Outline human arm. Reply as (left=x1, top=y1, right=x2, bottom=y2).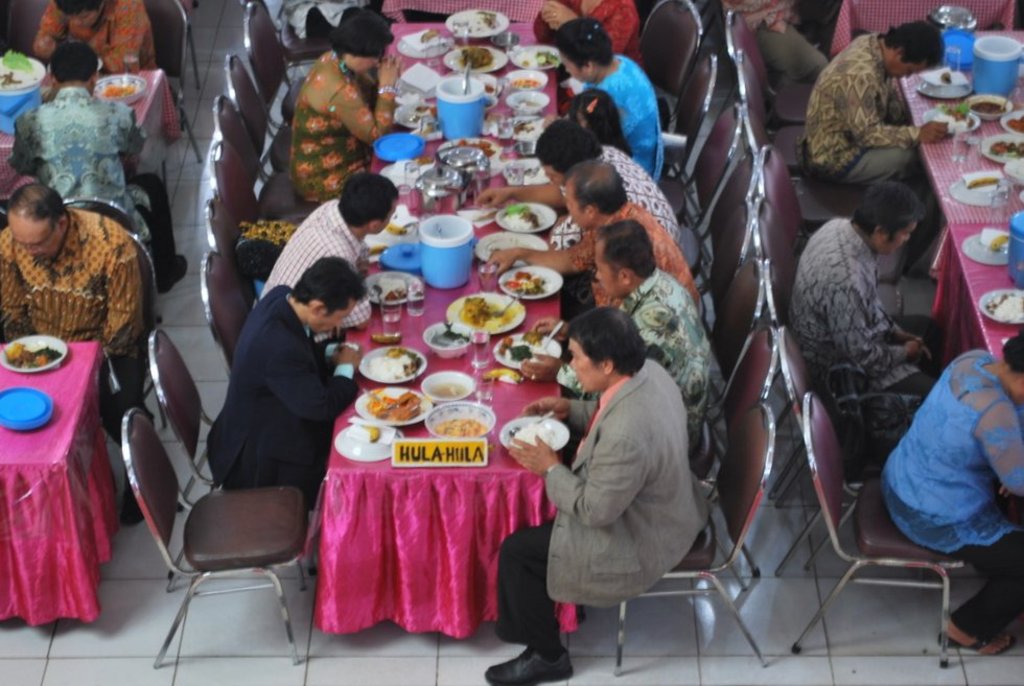
(left=13, top=115, right=31, bottom=178).
